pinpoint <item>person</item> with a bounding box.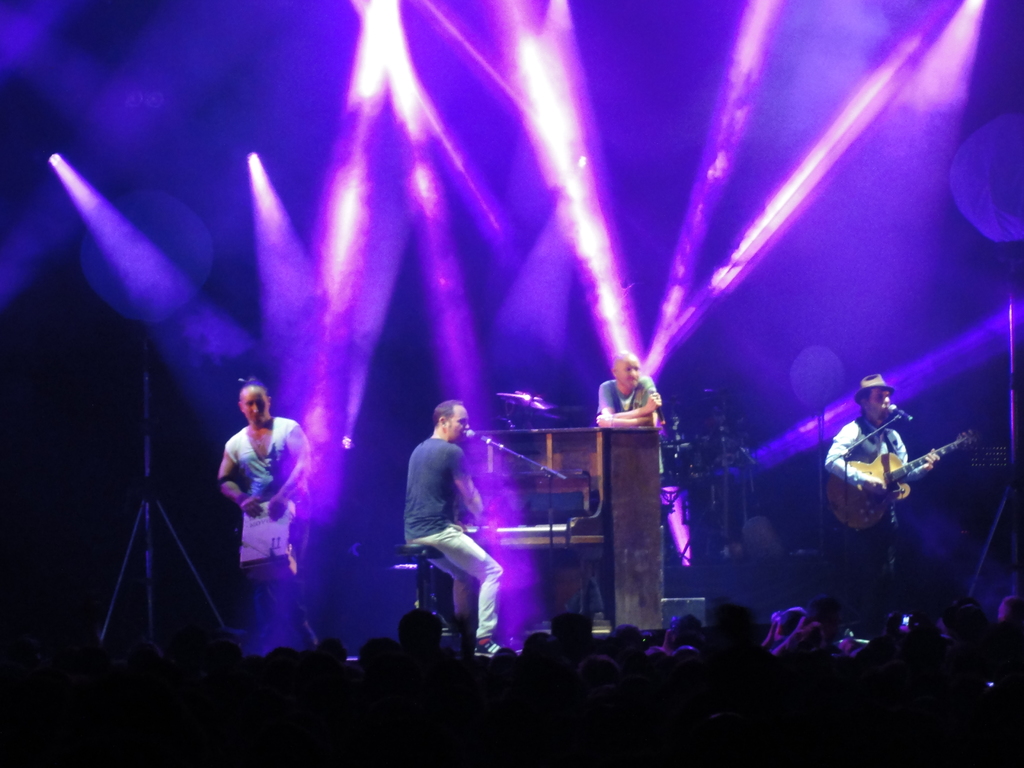
select_region(589, 347, 666, 426).
